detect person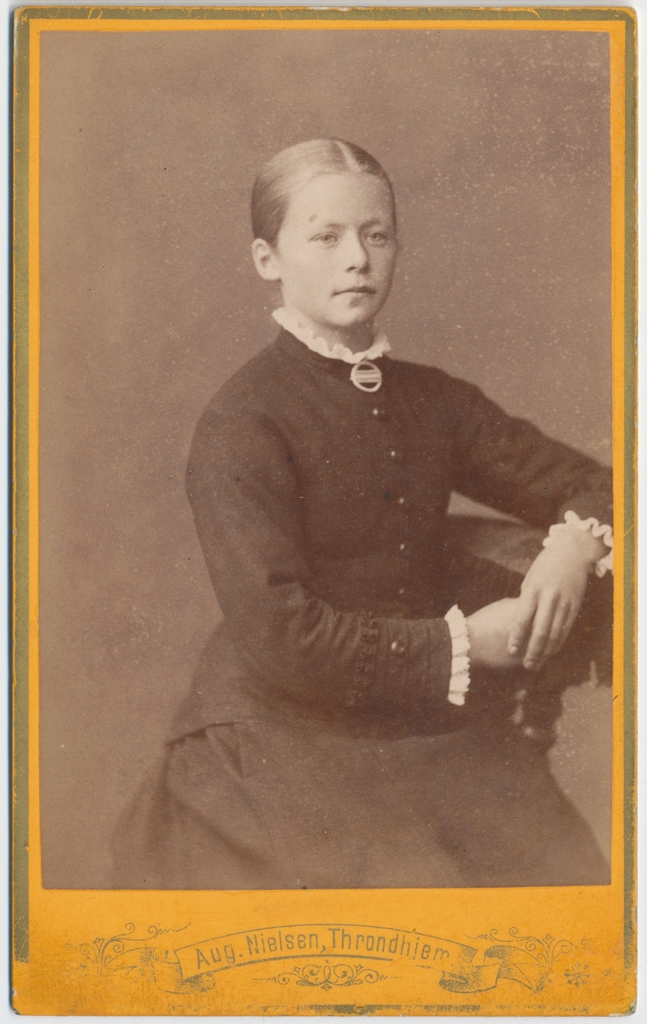
bbox=(136, 152, 595, 909)
